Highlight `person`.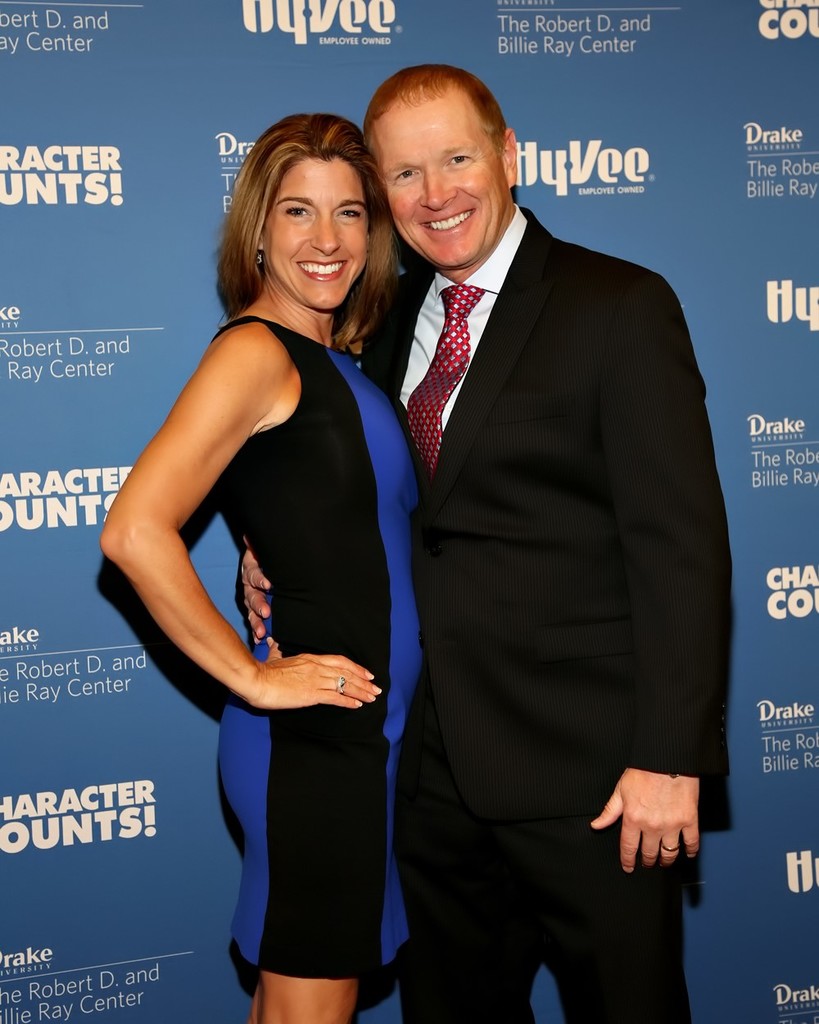
Highlighted region: <region>99, 114, 420, 1023</region>.
